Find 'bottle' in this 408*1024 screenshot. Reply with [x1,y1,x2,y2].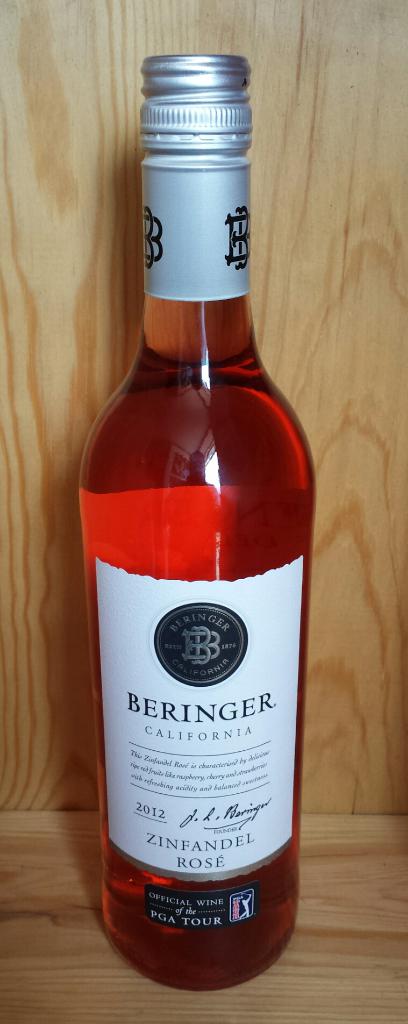
[73,48,316,995].
